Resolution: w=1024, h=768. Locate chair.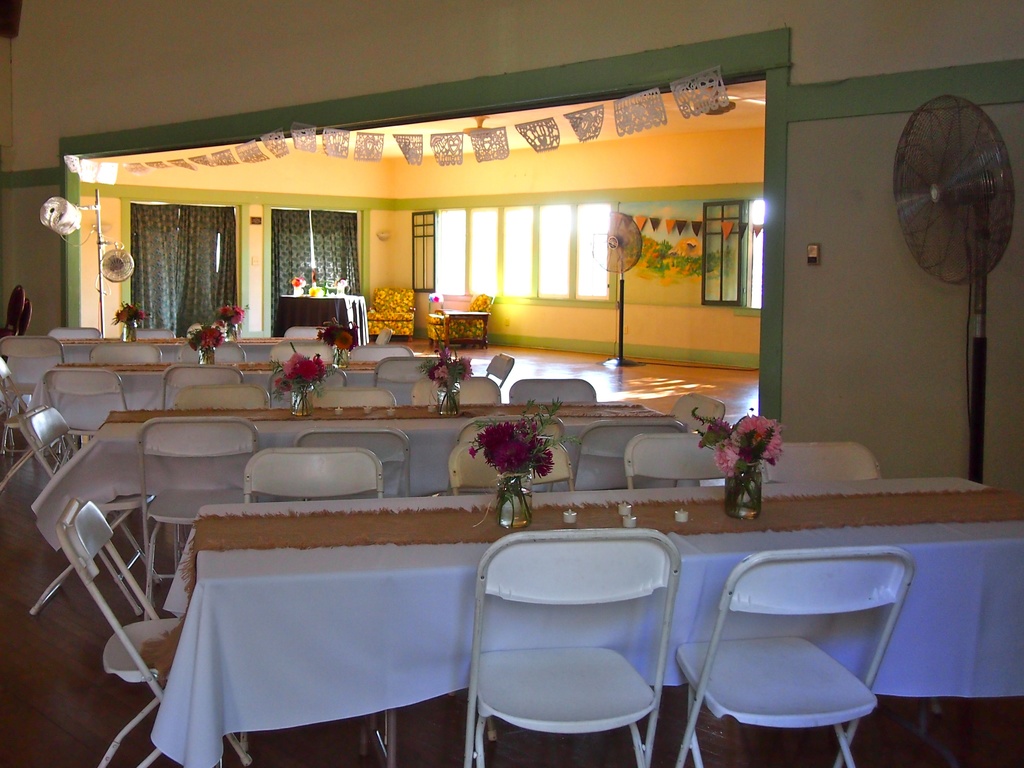
x1=240 y1=447 x2=395 y2=767.
